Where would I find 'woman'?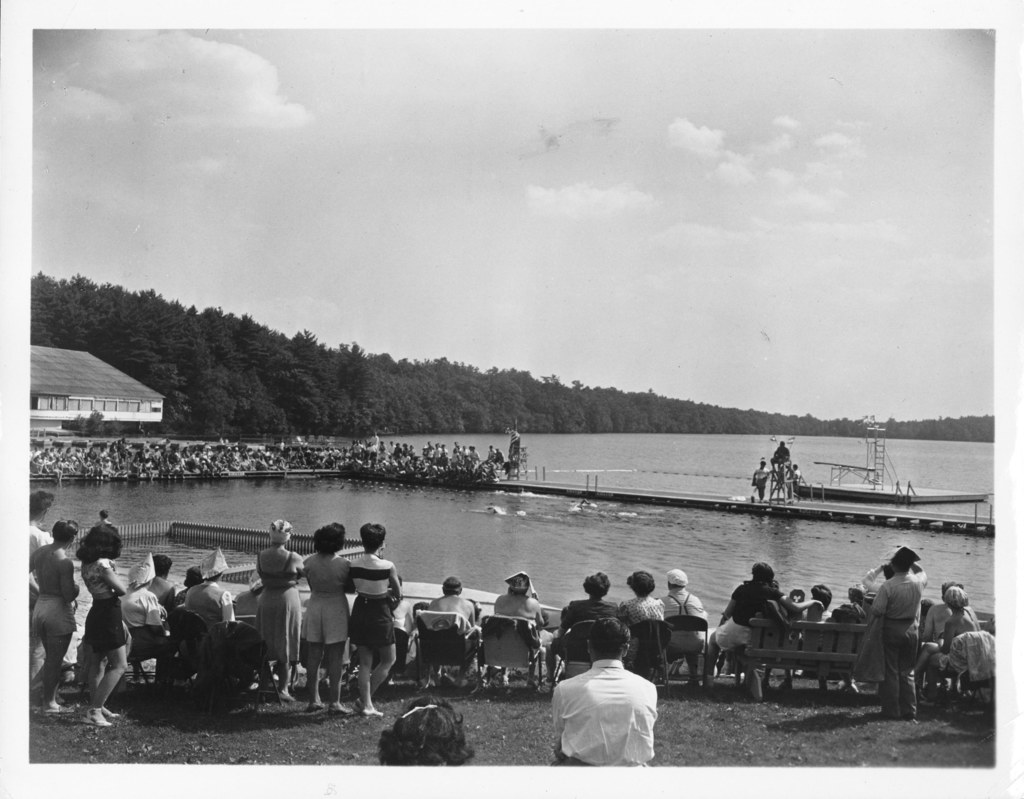
At <region>693, 558, 828, 690</region>.
